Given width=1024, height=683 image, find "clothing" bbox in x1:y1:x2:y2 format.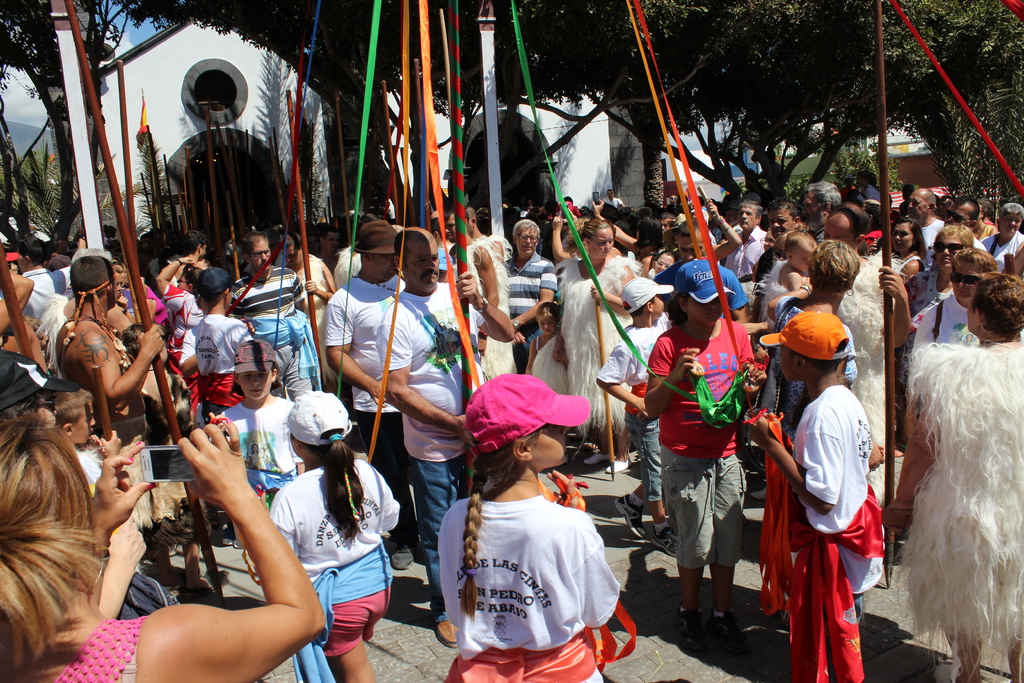
166:251:183:263.
